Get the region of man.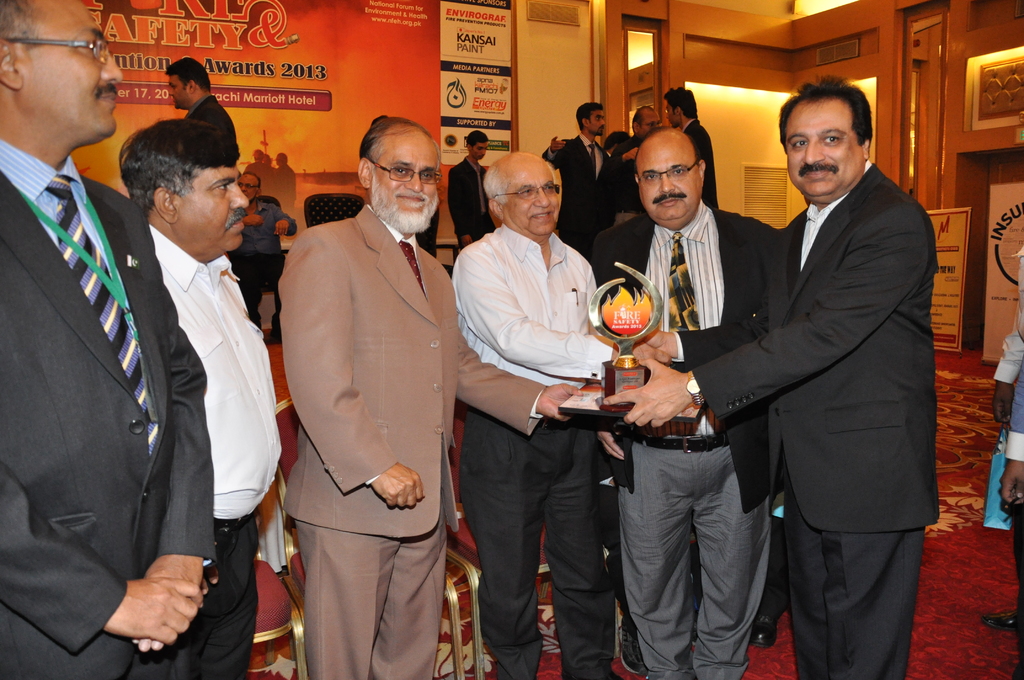
rect(598, 72, 938, 679).
